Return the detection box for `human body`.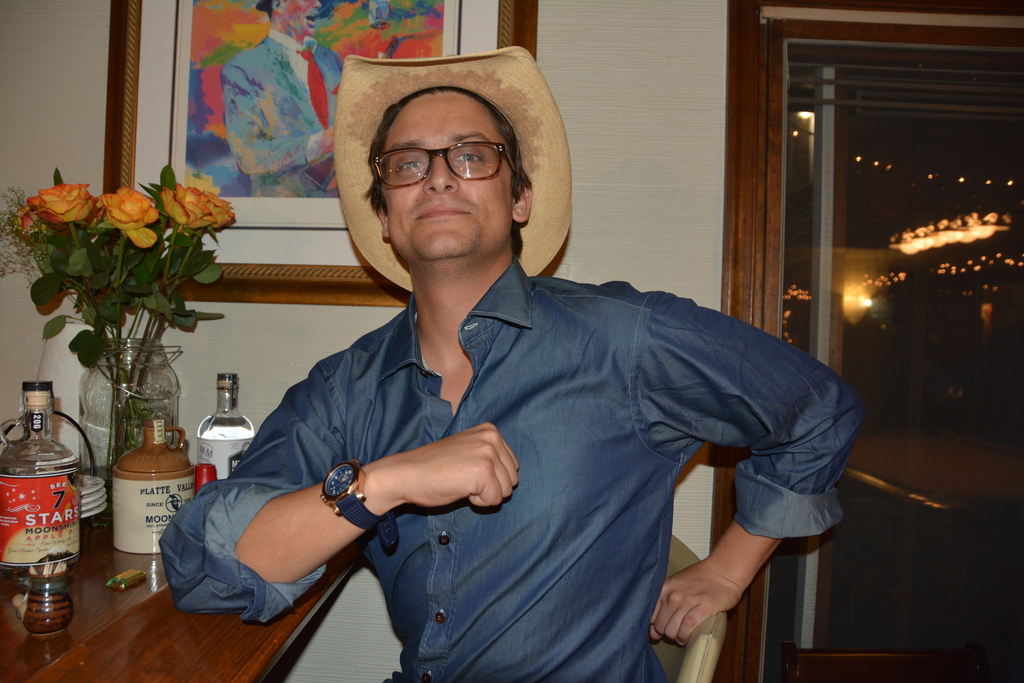
region(150, 86, 859, 682).
